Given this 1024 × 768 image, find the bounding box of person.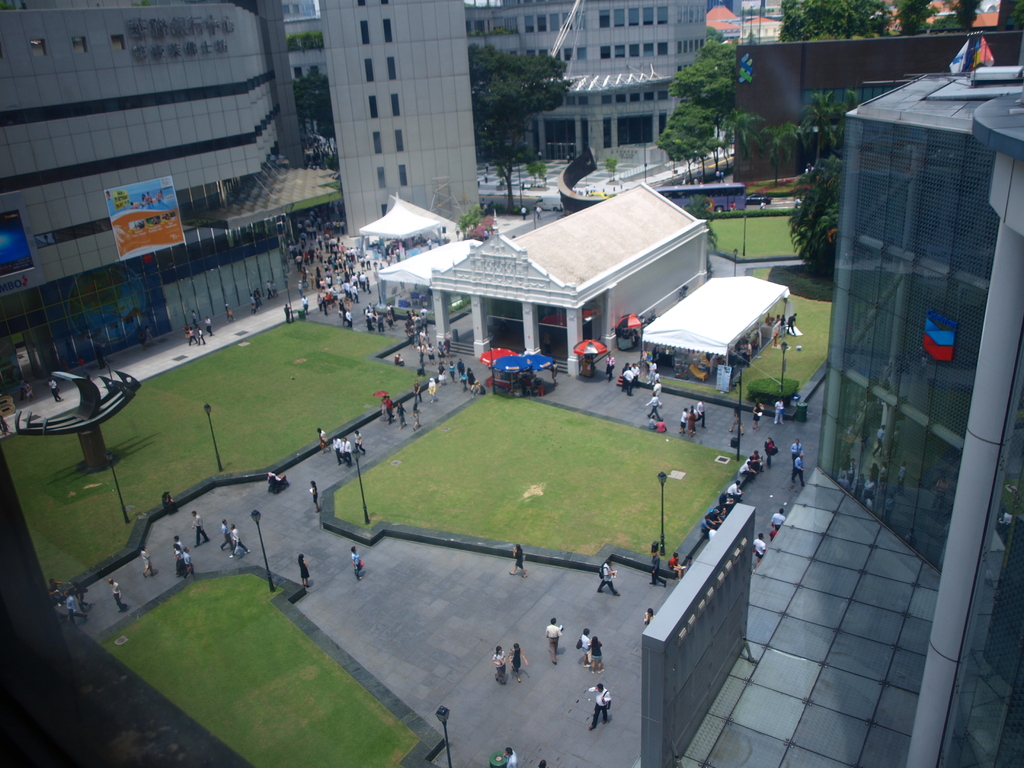
bbox=[58, 591, 78, 621].
